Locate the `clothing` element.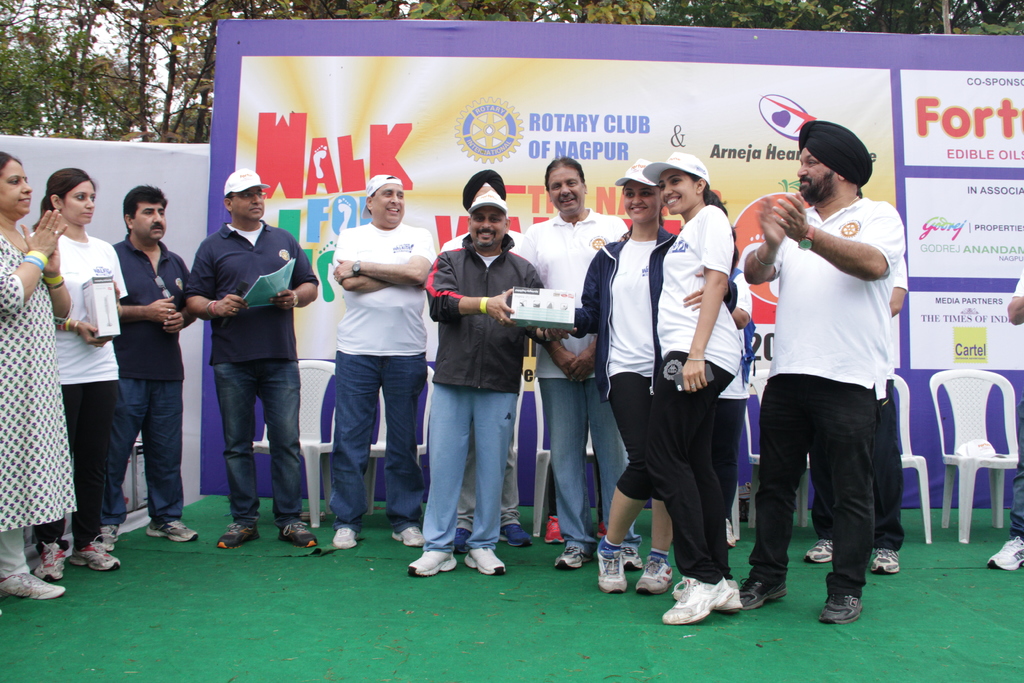
Element bbox: x1=0 y1=236 x2=77 y2=586.
